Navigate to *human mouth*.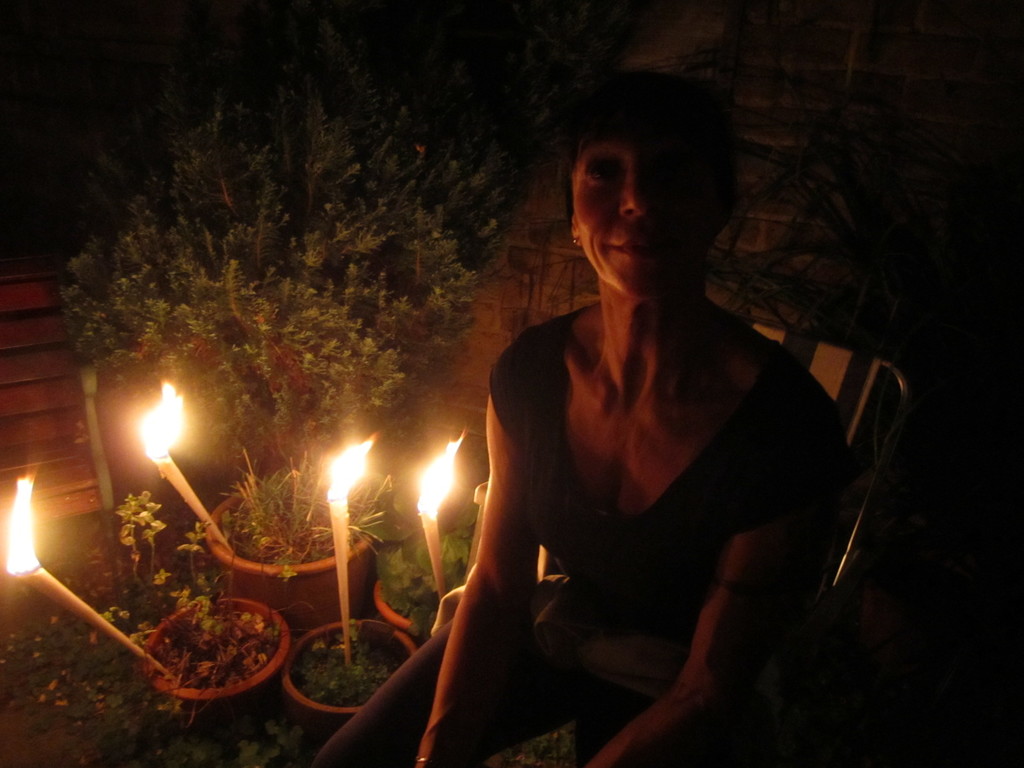
Navigation target: locate(613, 234, 668, 259).
